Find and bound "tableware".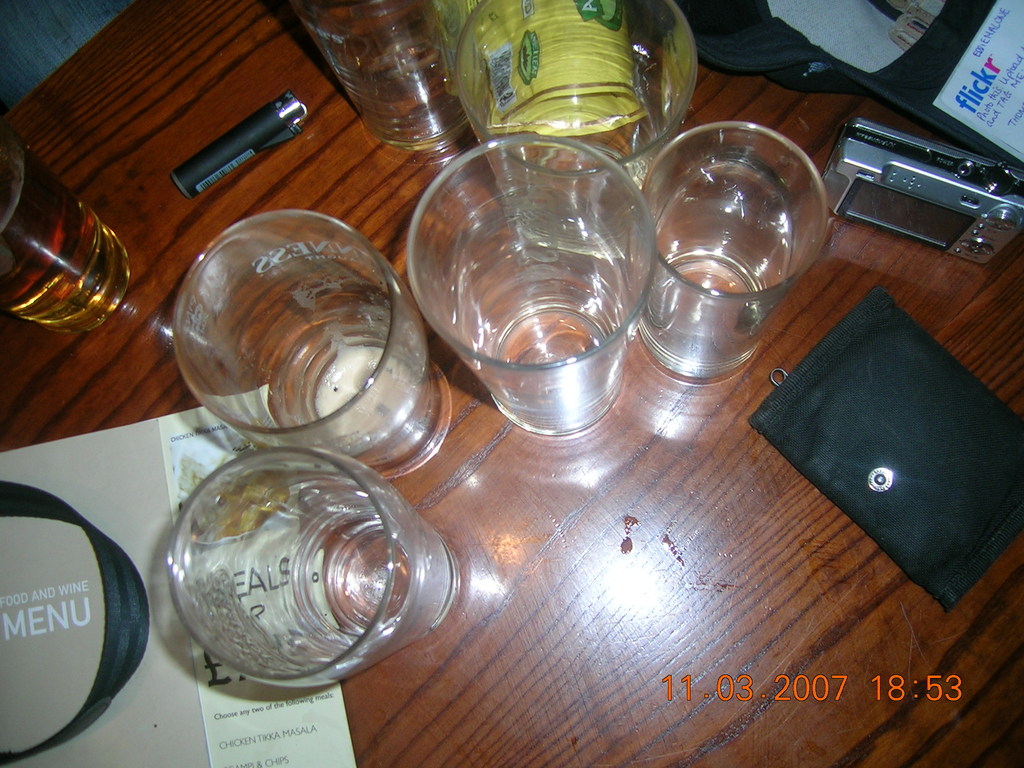
Bound: bbox(170, 210, 457, 474).
